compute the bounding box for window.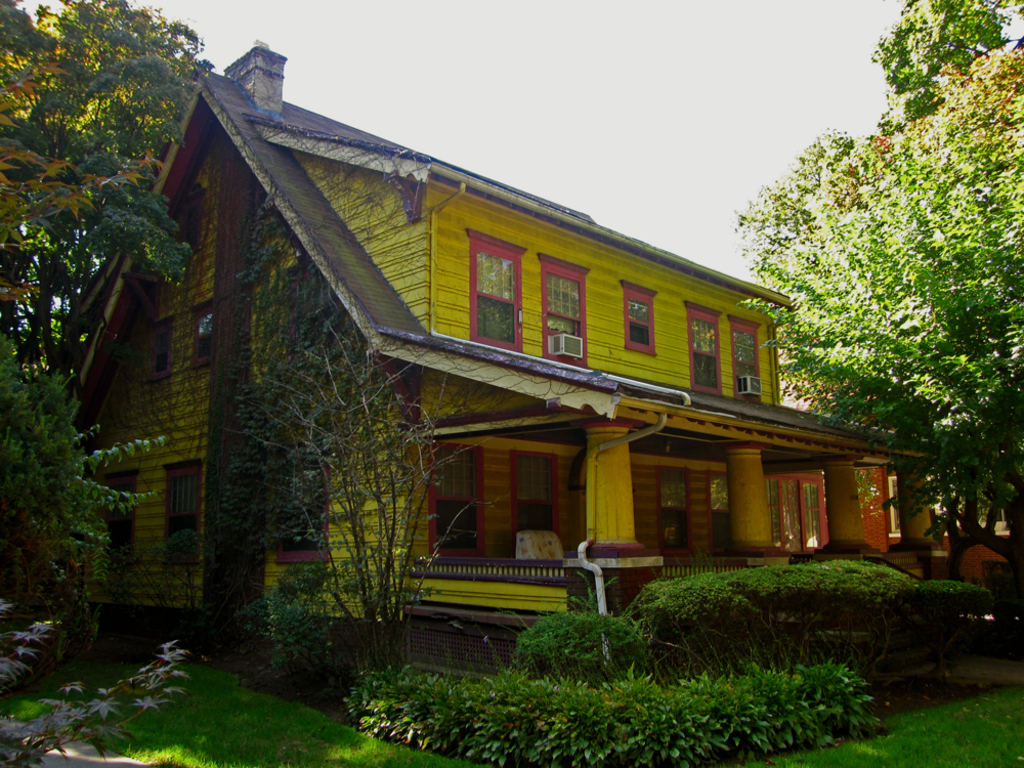
BBox(709, 474, 730, 556).
